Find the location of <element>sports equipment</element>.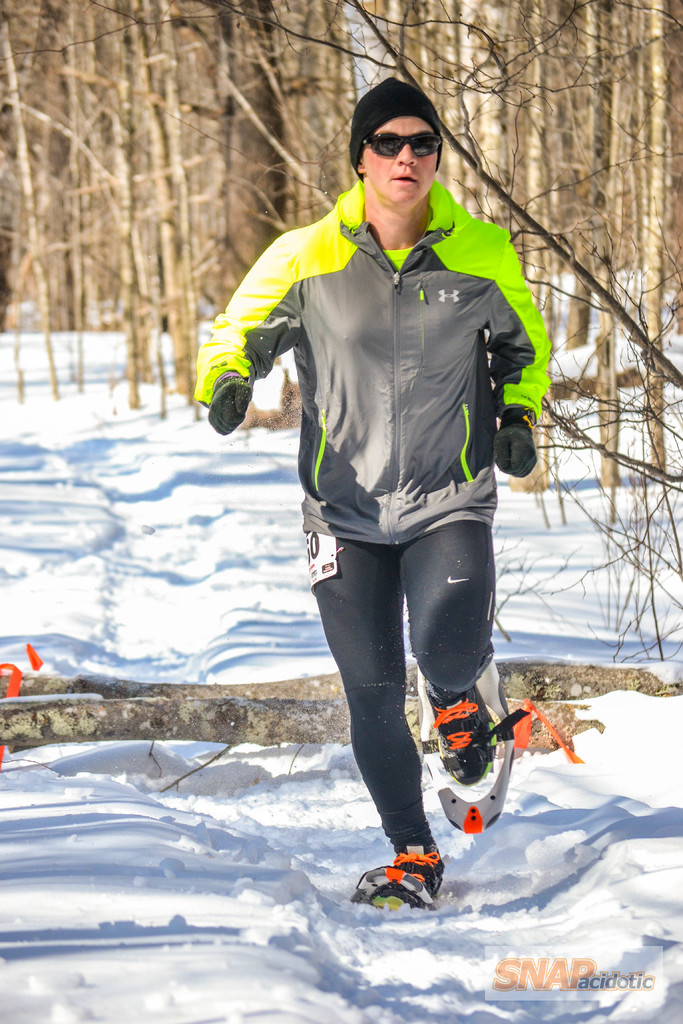
Location: Rect(423, 660, 517, 834).
